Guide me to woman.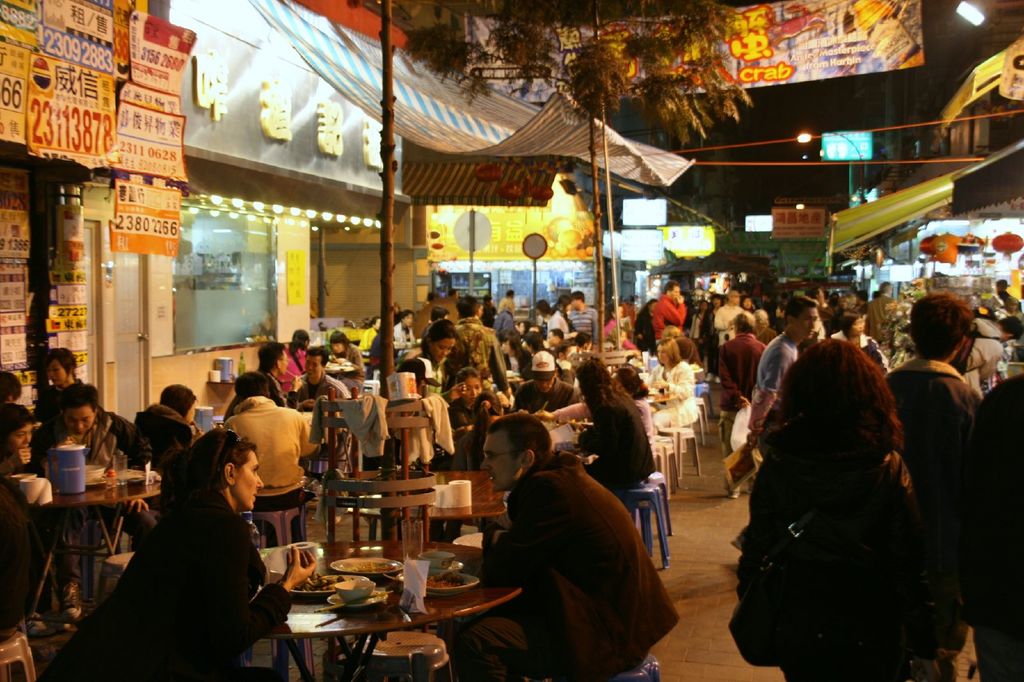
Guidance: 536 299 551 326.
